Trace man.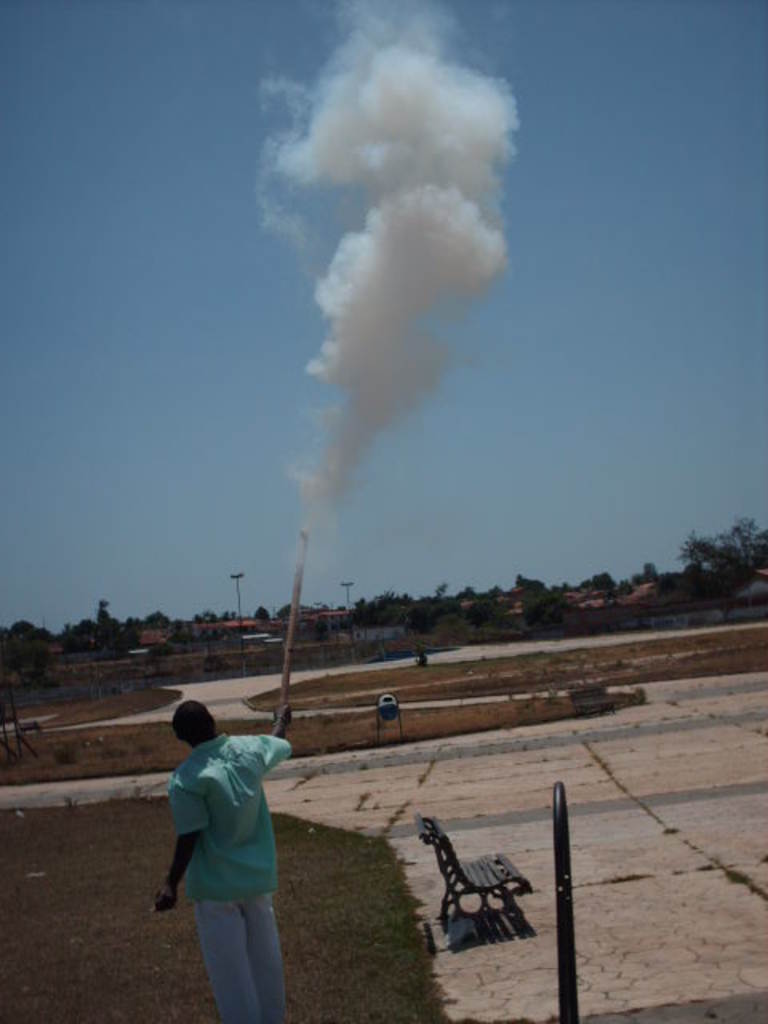
Traced to l=160, t=696, r=306, b=1011.
